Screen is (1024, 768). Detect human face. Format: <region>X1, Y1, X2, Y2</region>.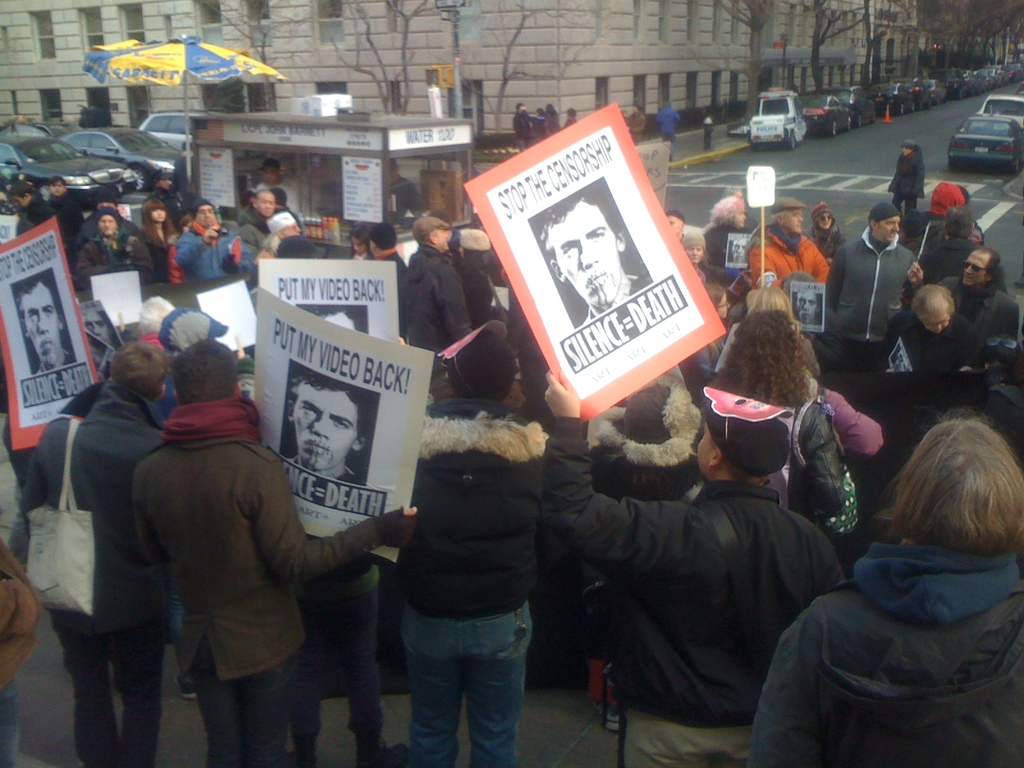
<region>551, 200, 622, 310</region>.
